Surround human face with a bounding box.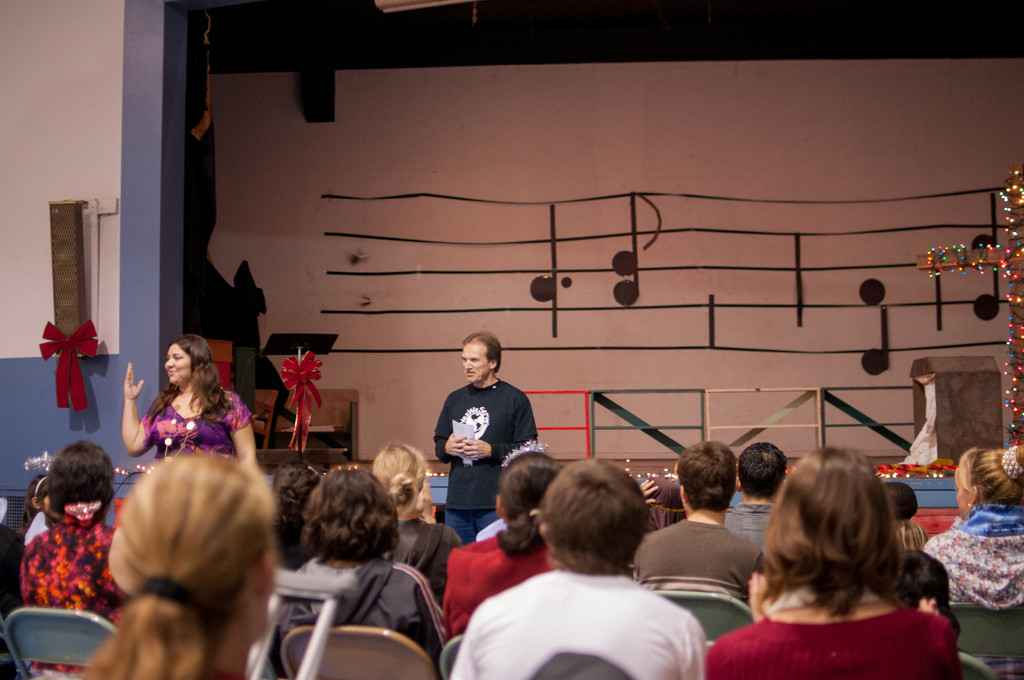
162,335,202,393.
